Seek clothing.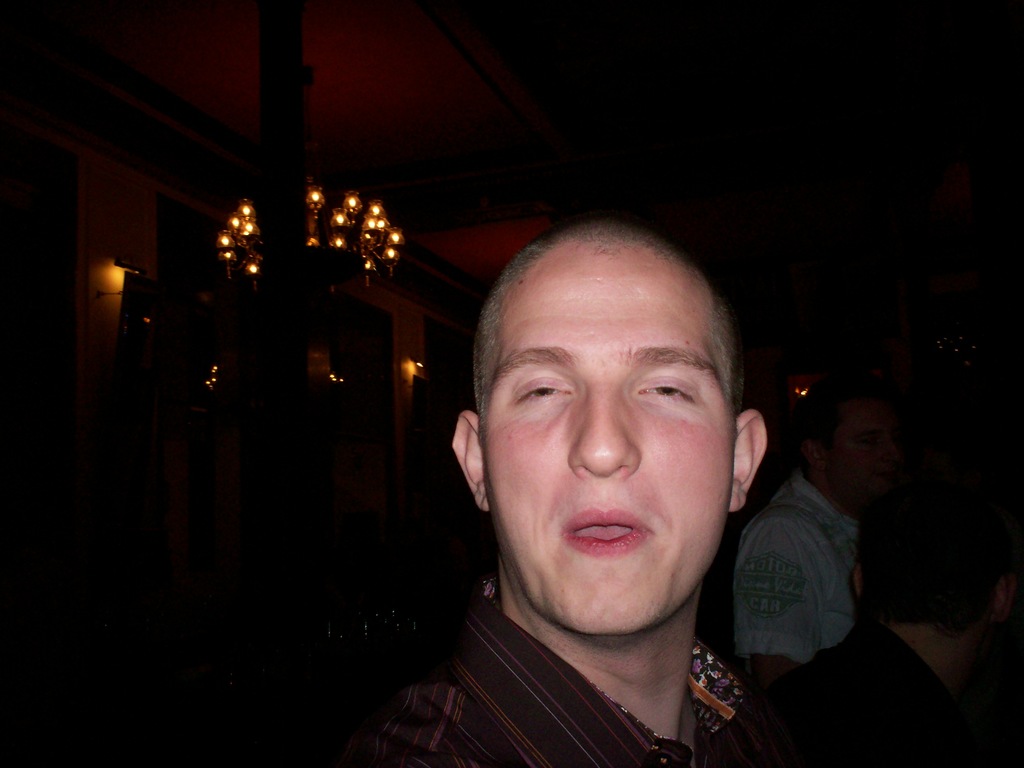
697 454 890 630.
